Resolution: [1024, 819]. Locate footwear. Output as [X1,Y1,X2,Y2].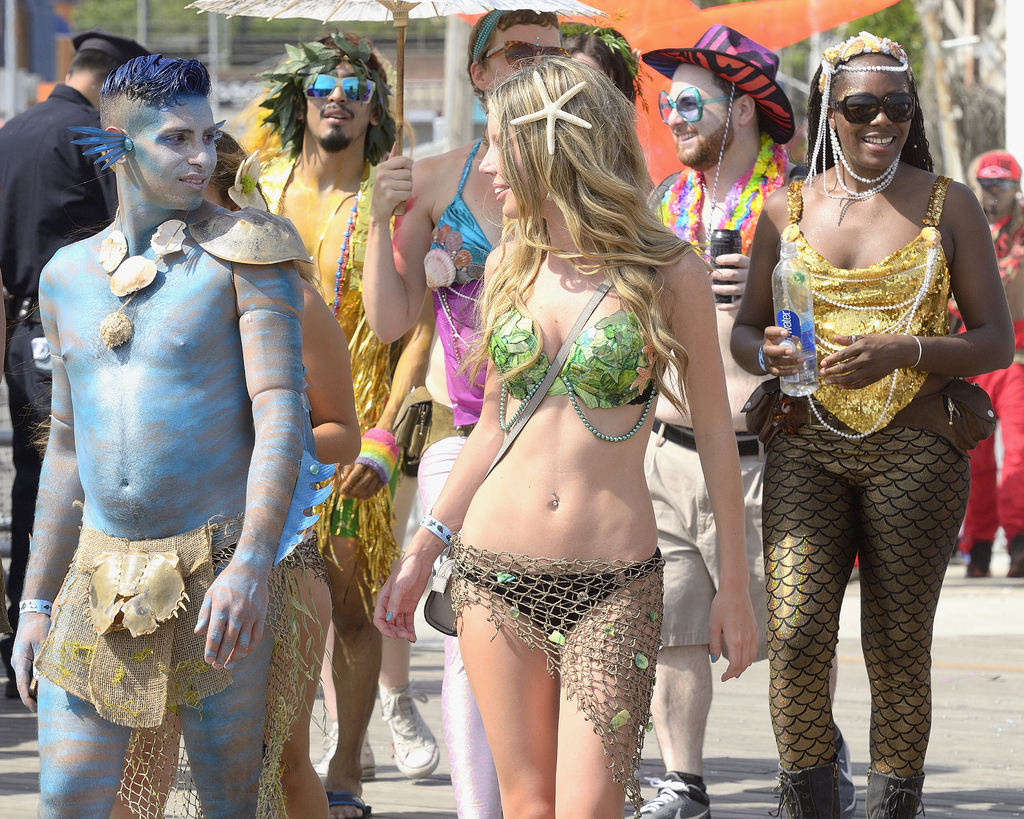
[630,773,719,818].
